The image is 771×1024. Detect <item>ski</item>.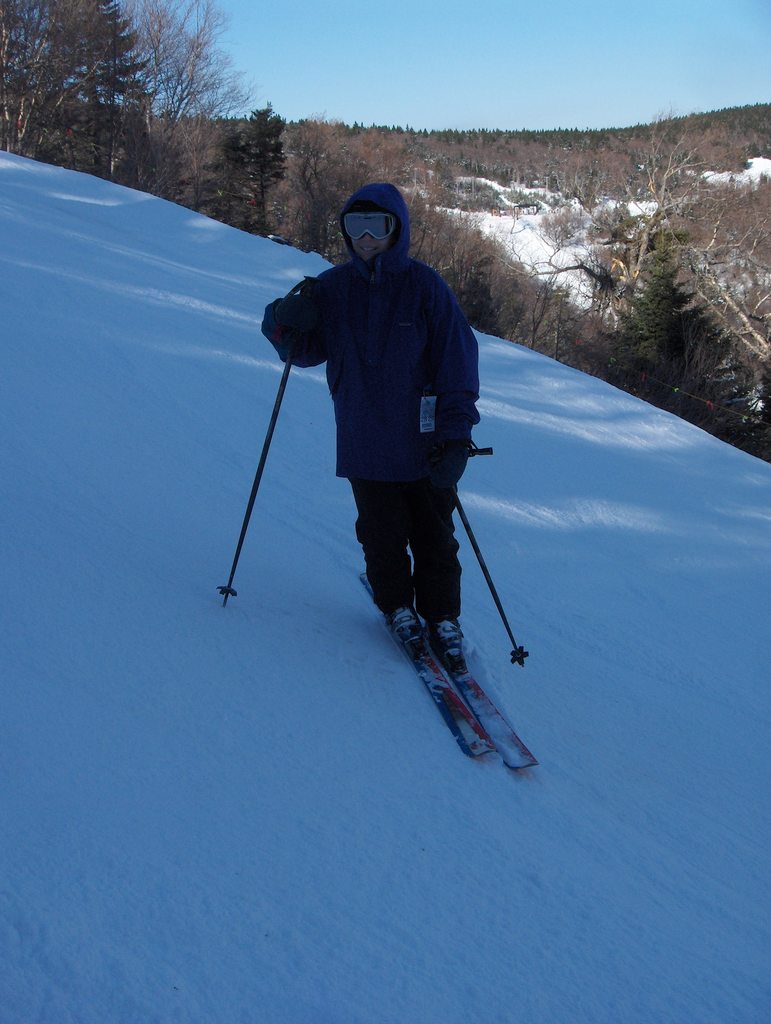
Detection: [359,561,507,768].
